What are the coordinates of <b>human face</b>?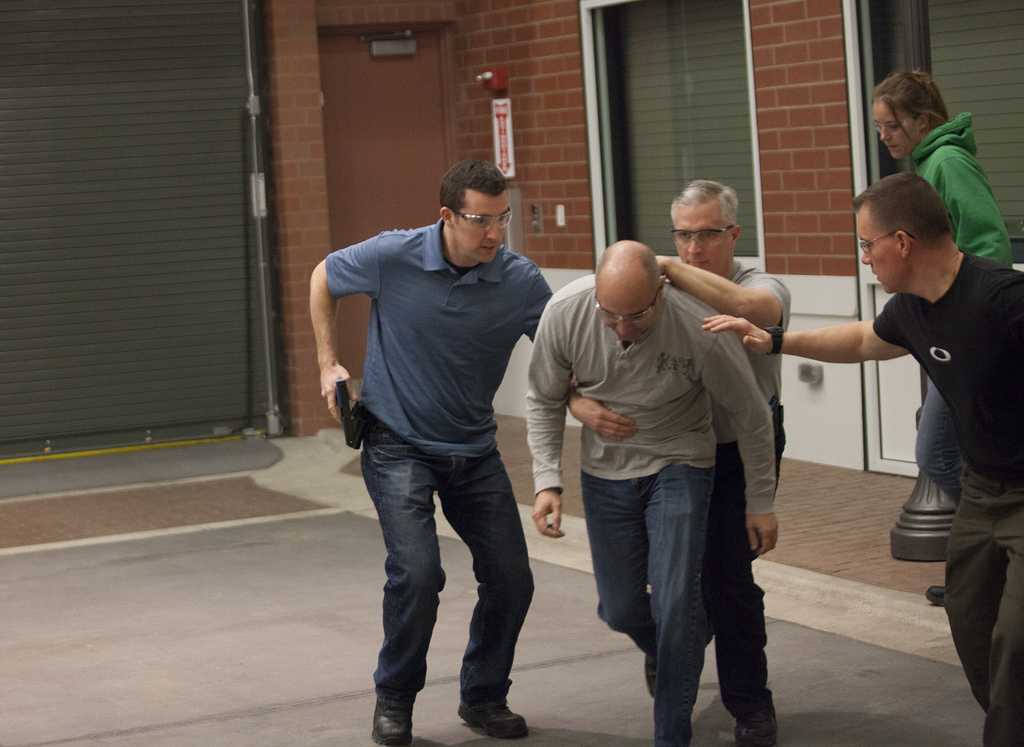
bbox=(454, 198, 513, 264).
